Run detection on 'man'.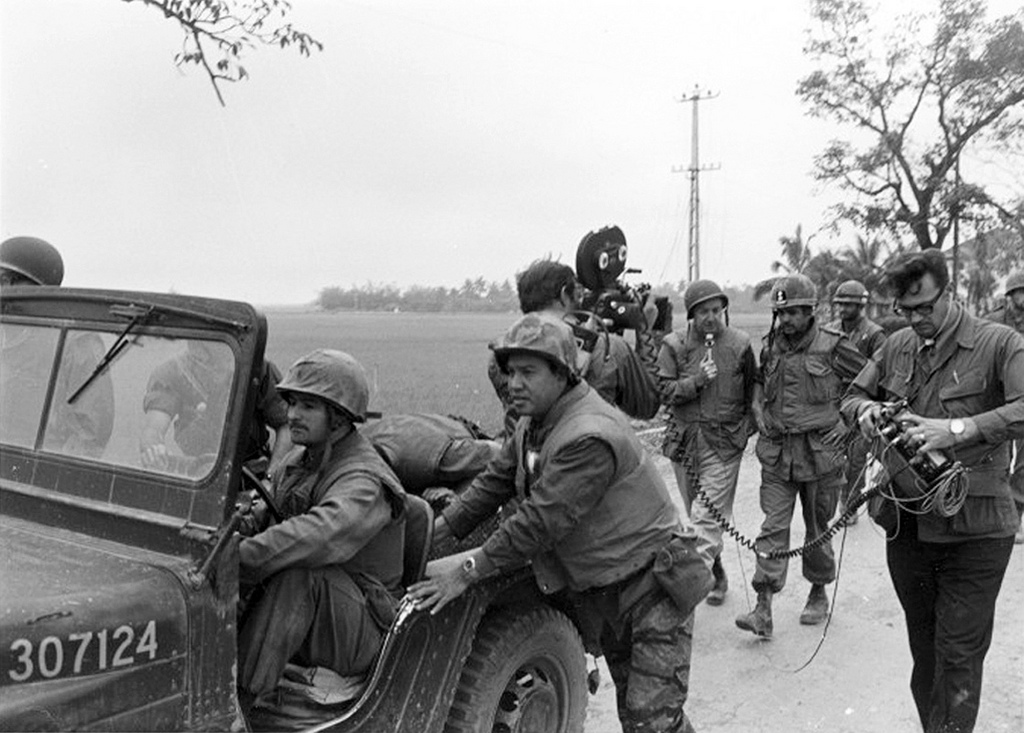
Result: locate(852, 245, 1011, 732).
